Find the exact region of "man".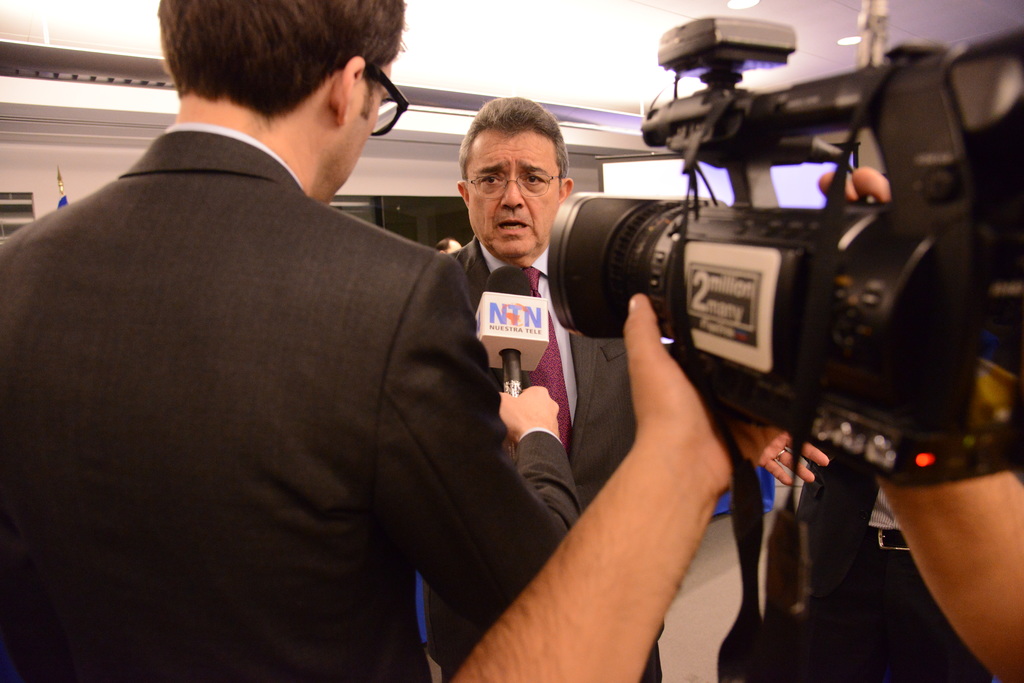
Exact region: rect(36, 12, 678, 664).
